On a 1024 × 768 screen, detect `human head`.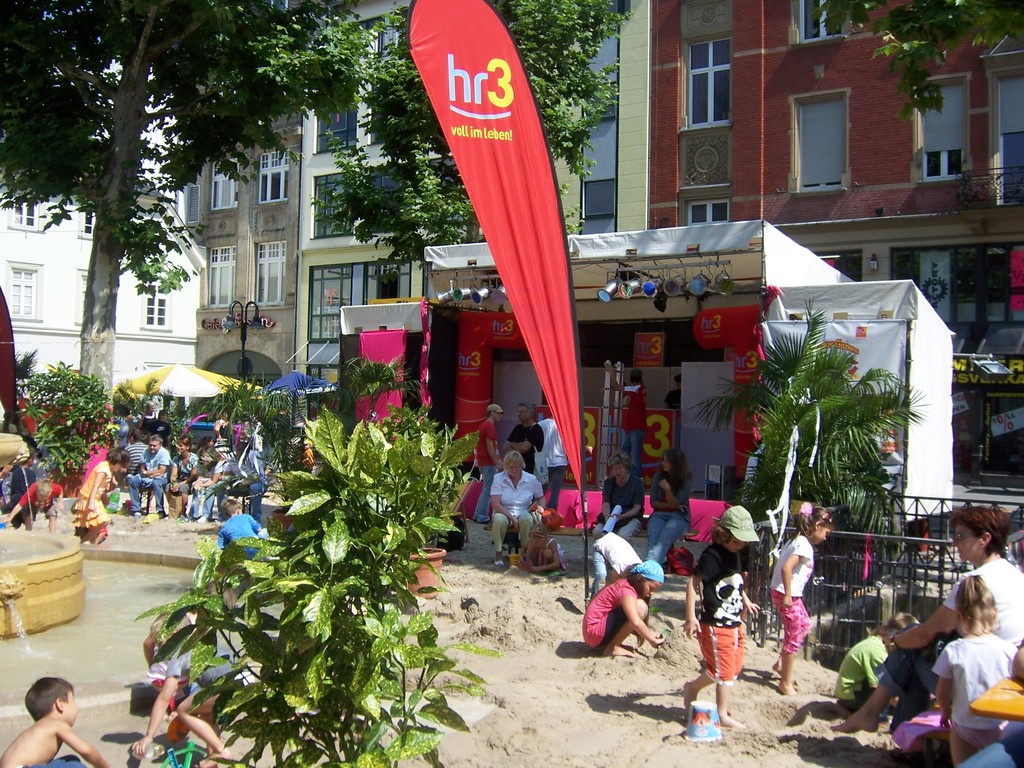
rect(175, 437, 190, 455).
